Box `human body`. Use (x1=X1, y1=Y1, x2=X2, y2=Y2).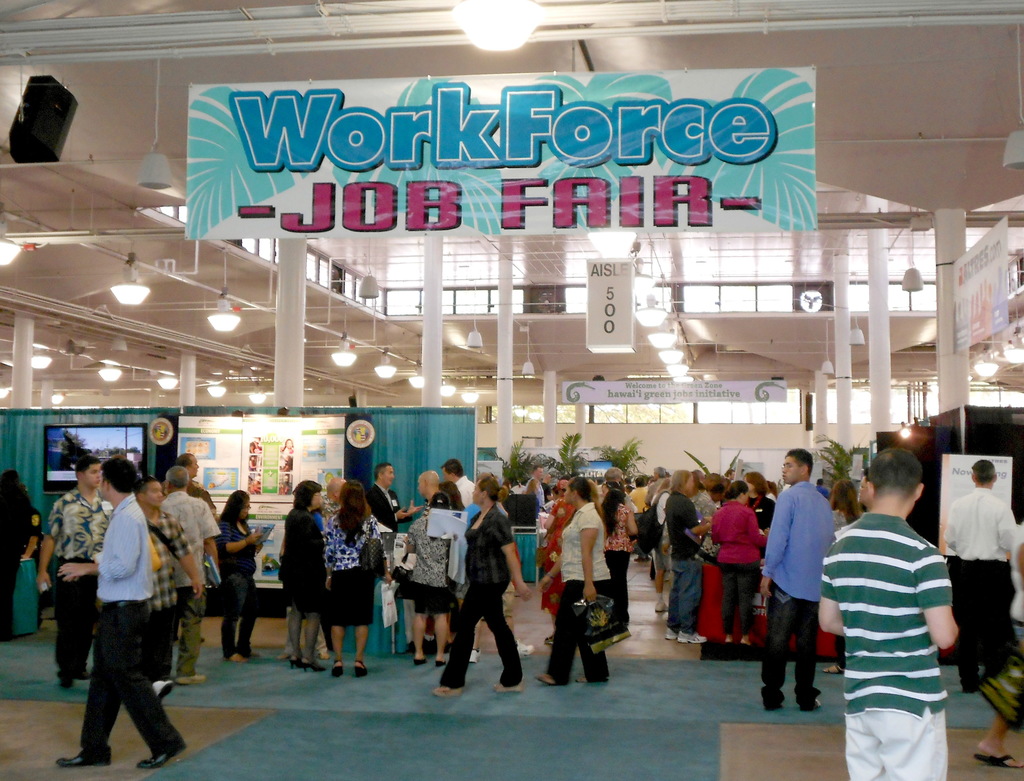
(x1=786, y1=444, x2=975, y2=773).
